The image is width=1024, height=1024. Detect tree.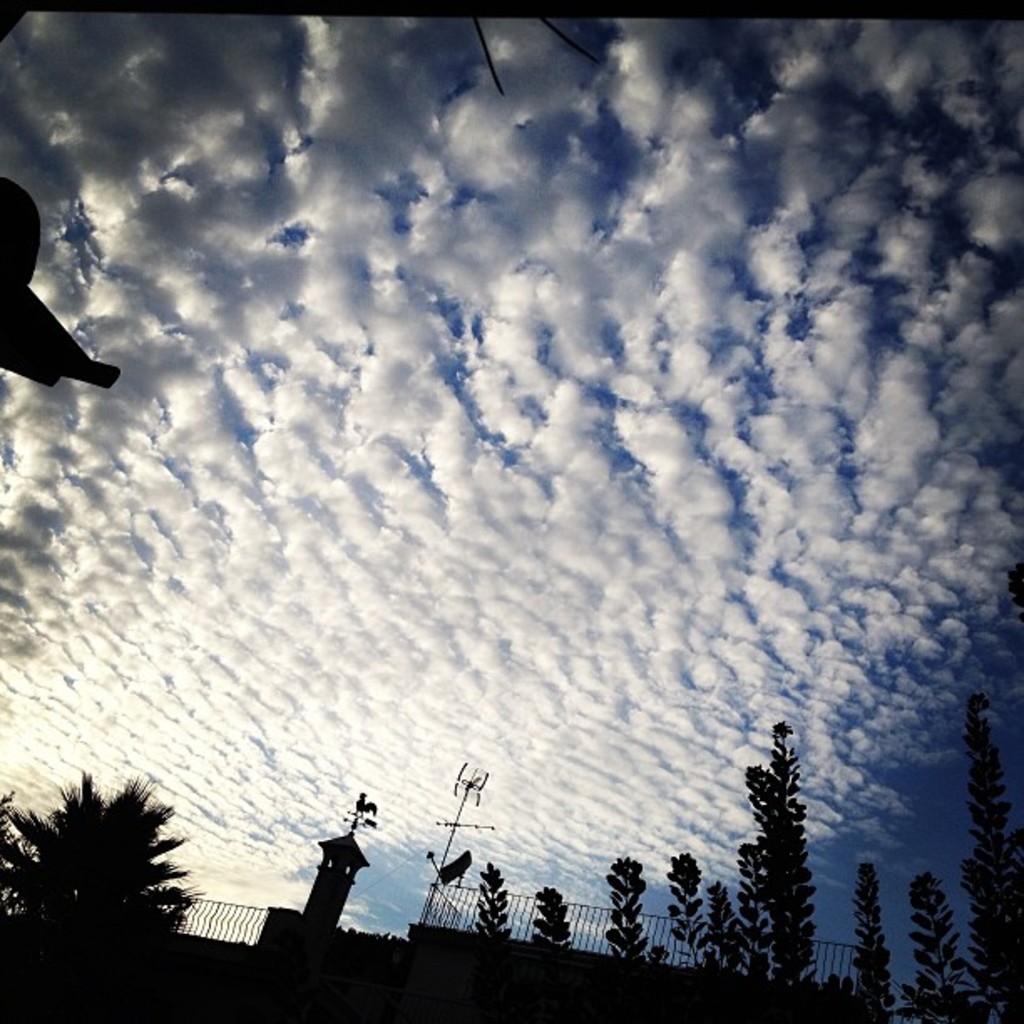
Detection: [left=726, top=716, right=832, bottom=991].
